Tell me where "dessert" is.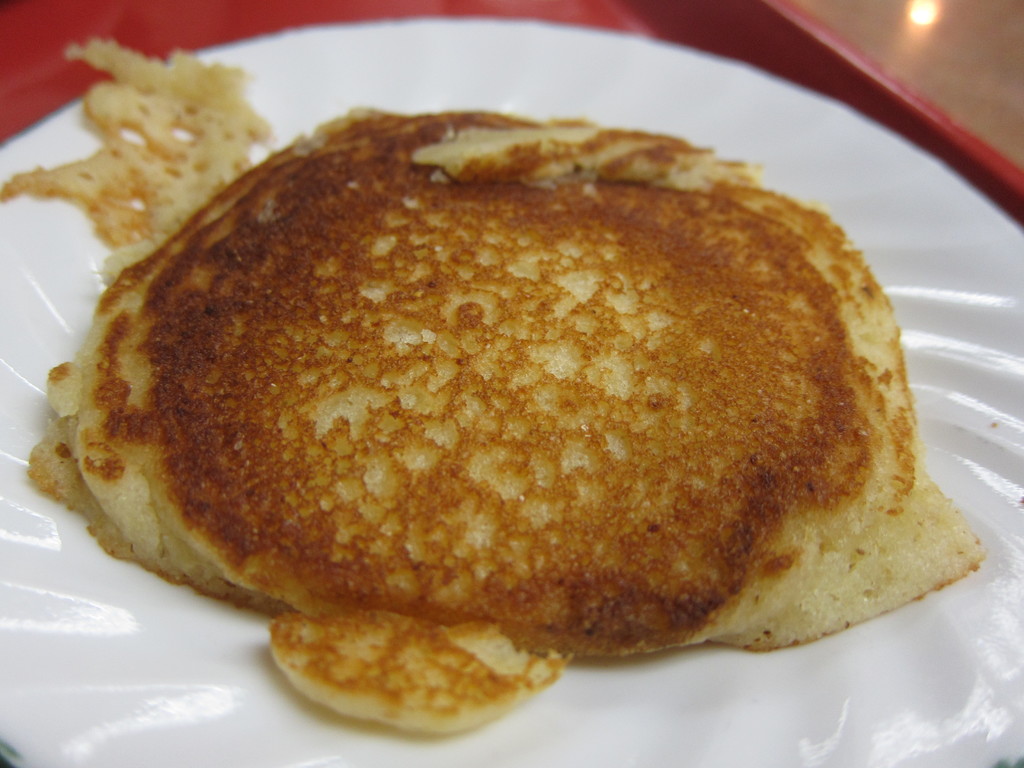
"dessert" is at box(29, 107, 984, 732).
